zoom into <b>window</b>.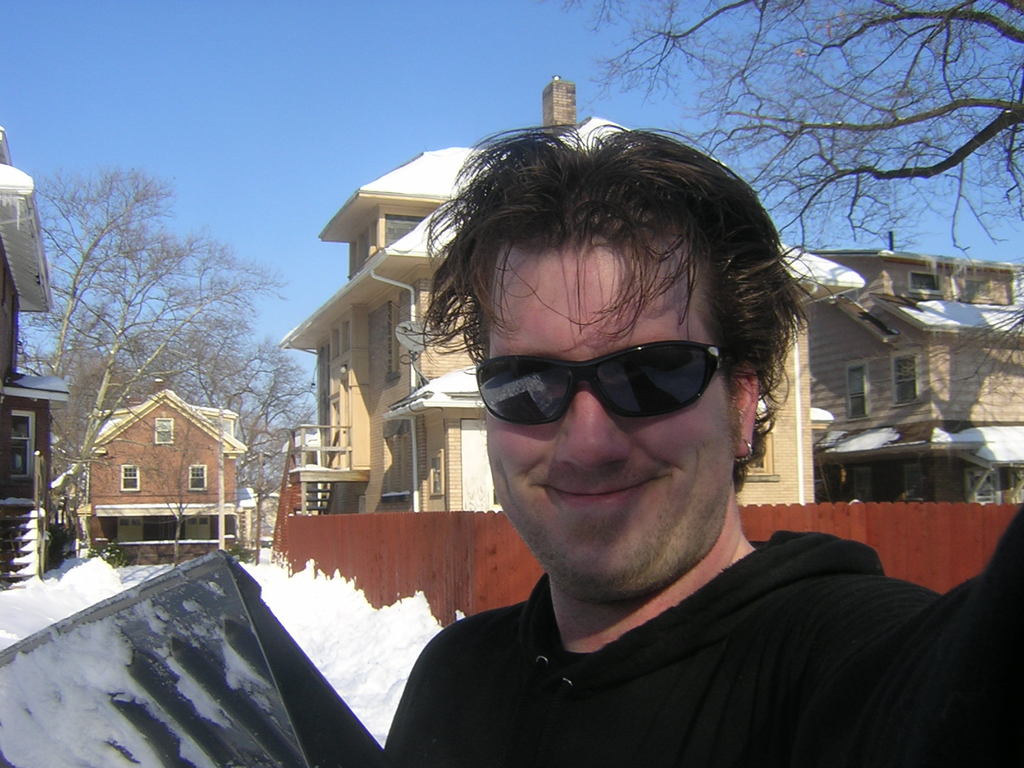
Zoom target: {"left": 11, "top": 408, "right": 36, "bottom": 481}.
